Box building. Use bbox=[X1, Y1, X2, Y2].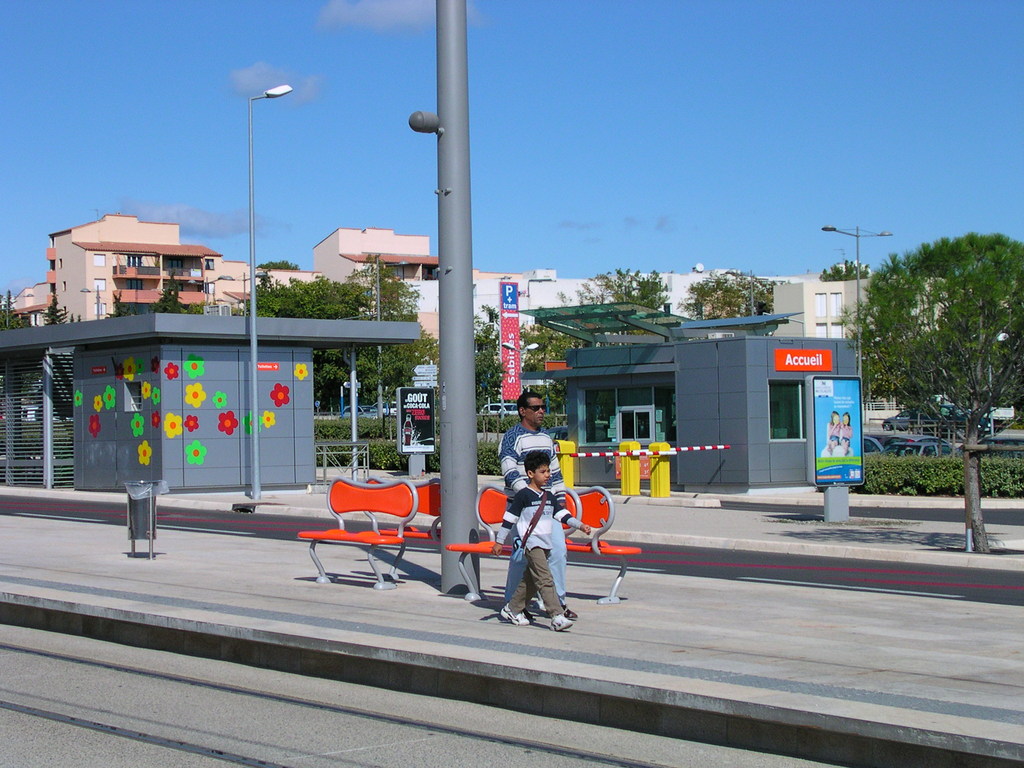
bbox=[267, 221, 438, 319].
